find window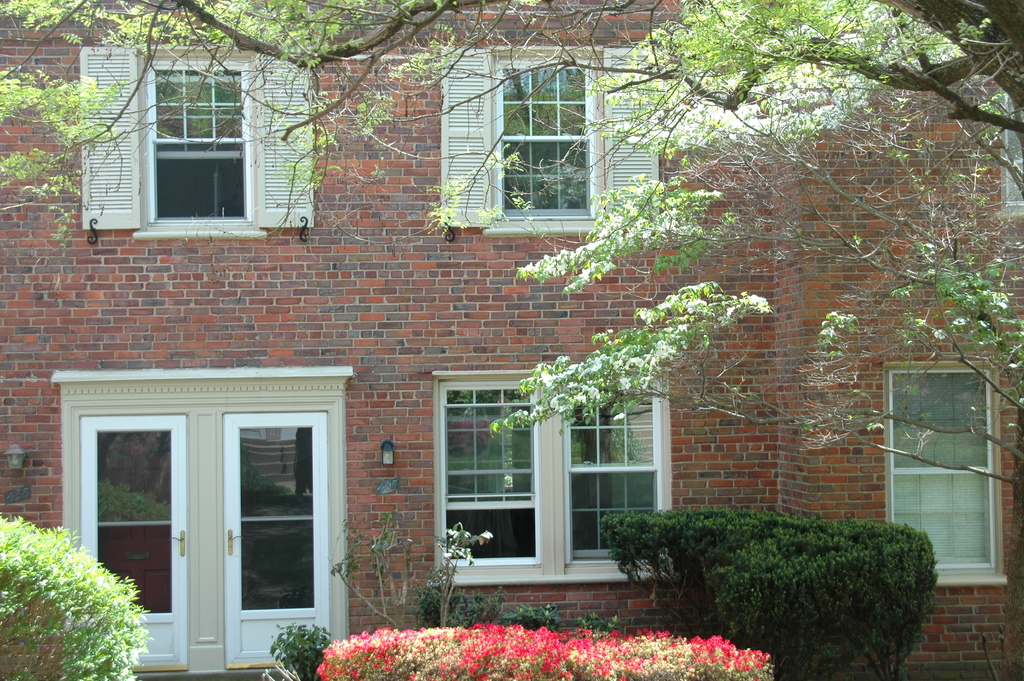
<bbox>439, 384, 671, 575</bbox>
